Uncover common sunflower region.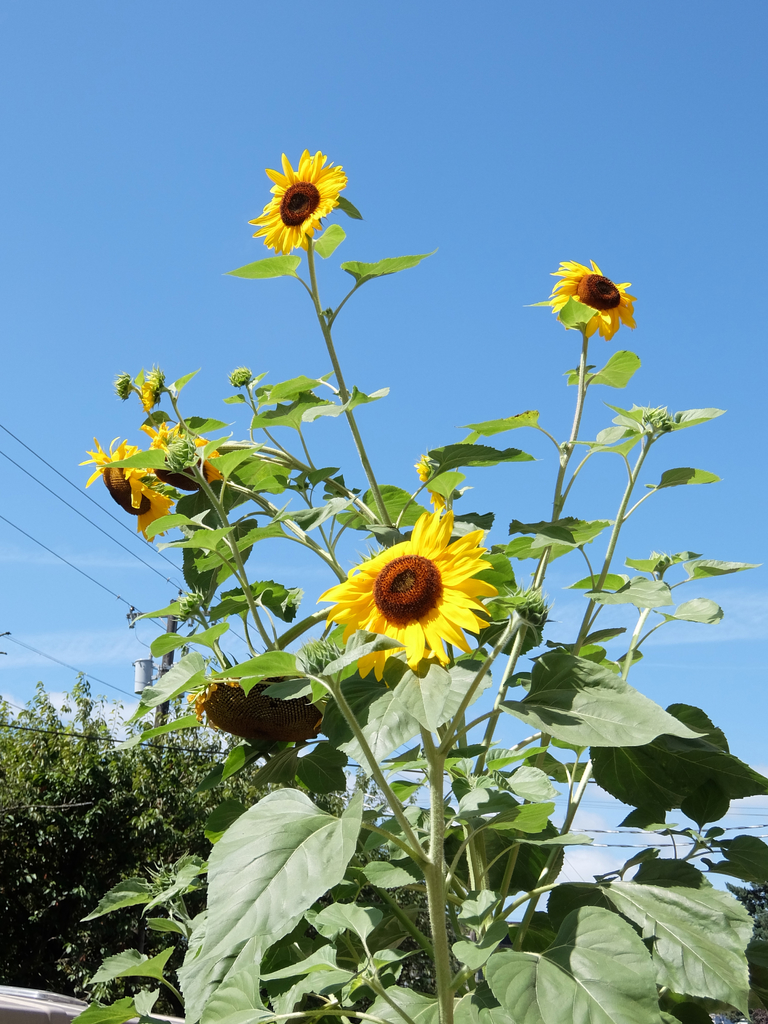
Uncovered: crop(528, 250, 635, 339).
